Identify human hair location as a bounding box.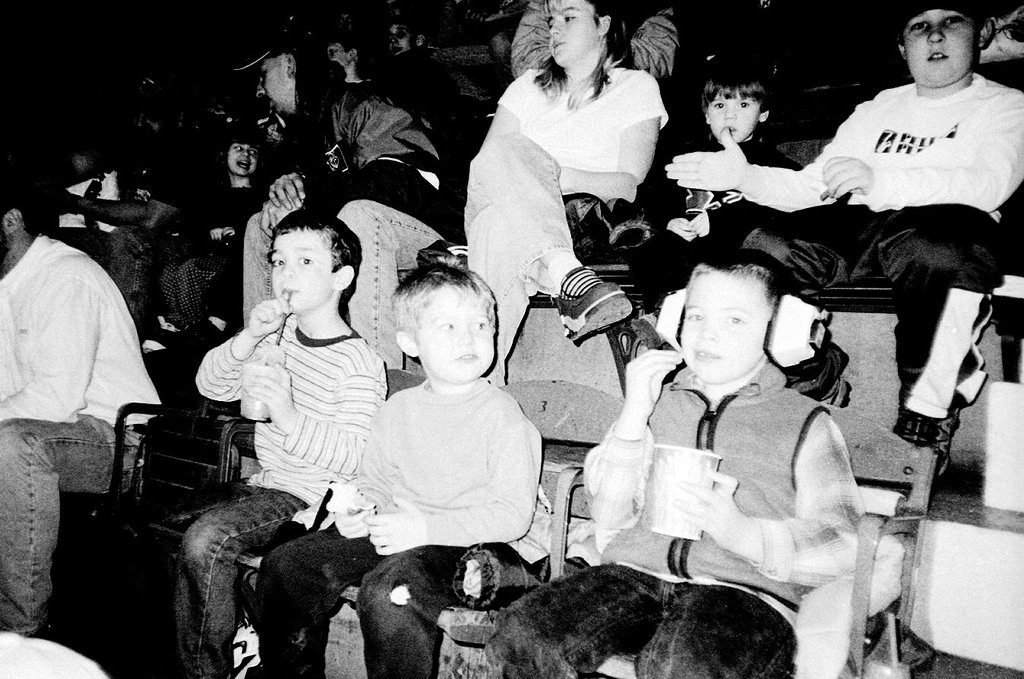
390 261 496 342.
